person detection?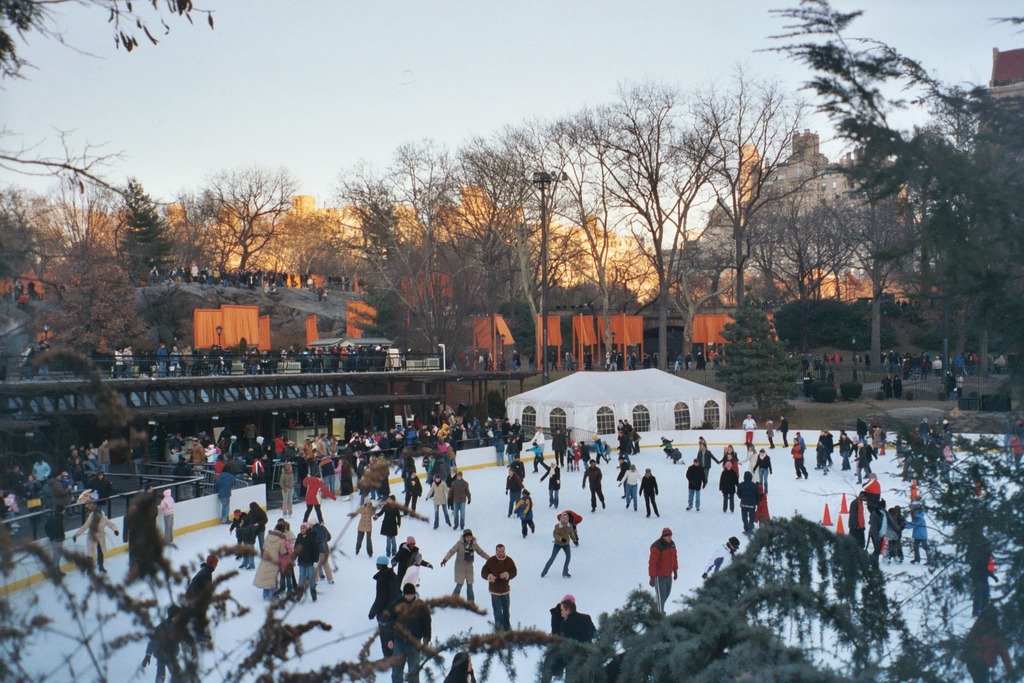
[795, 430, 807, 450]
